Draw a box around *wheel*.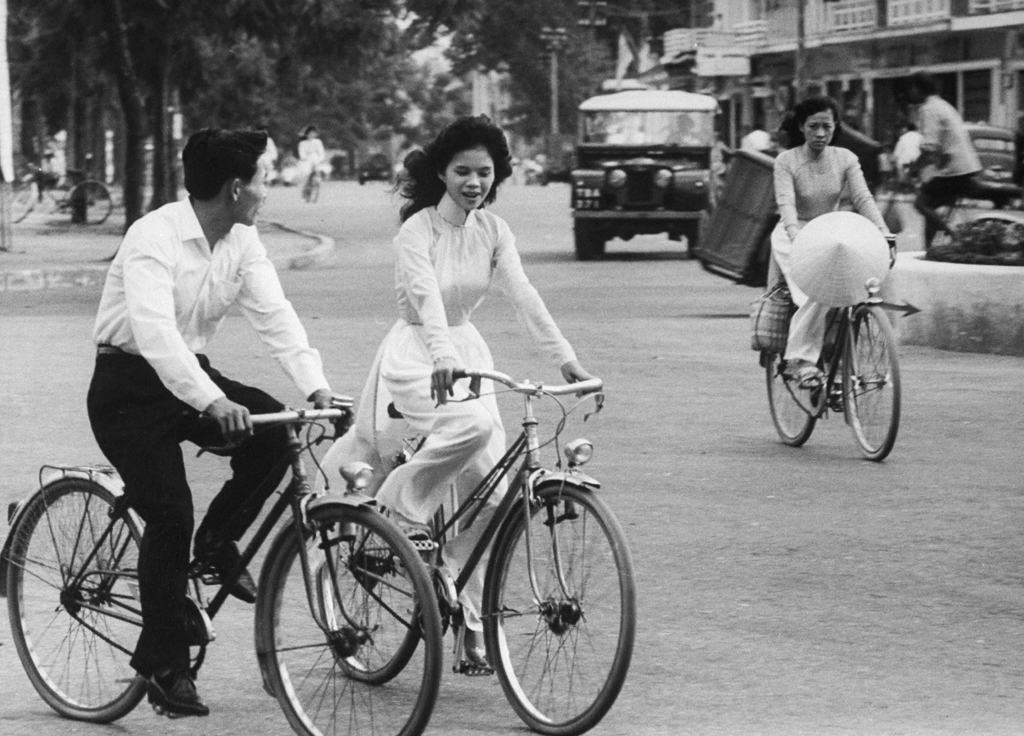
[575,217,594,260].
